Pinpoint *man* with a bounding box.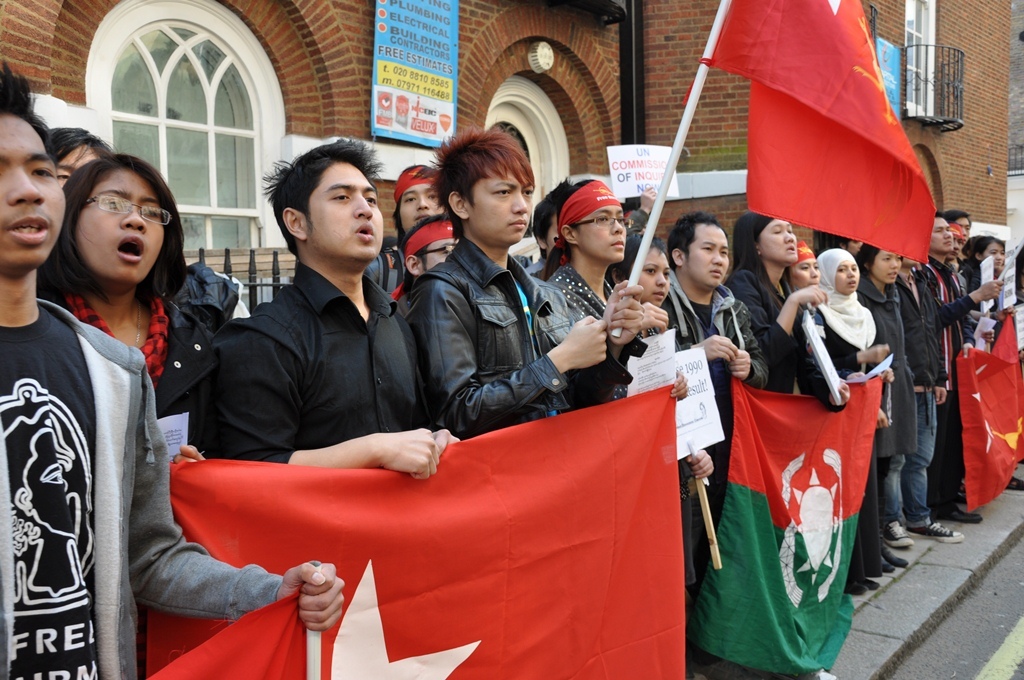
box(0, 57, 345, 679).
